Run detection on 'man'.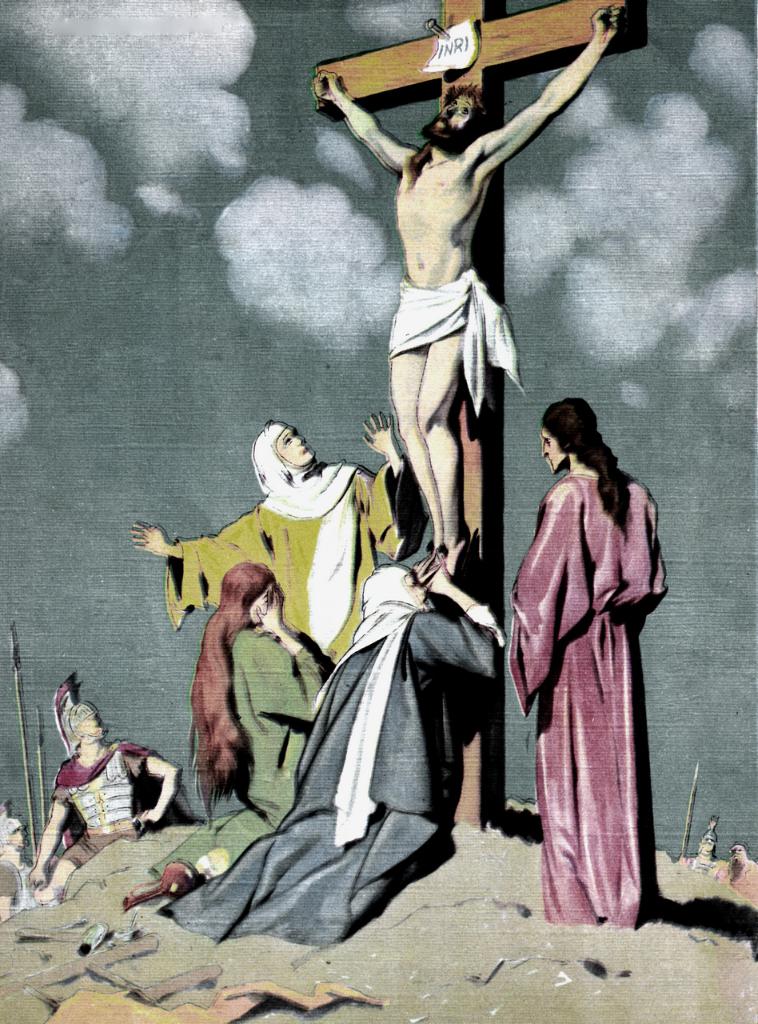
Result: 22,699,182,907.
